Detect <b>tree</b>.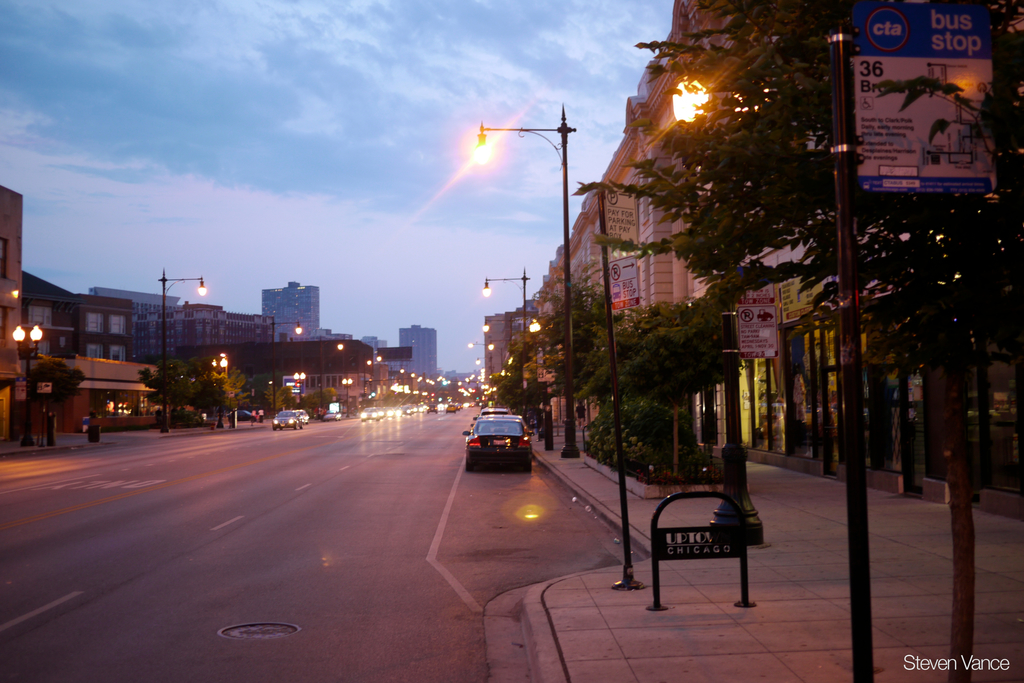
Detected at crop(565, 0, 1023, 682).
